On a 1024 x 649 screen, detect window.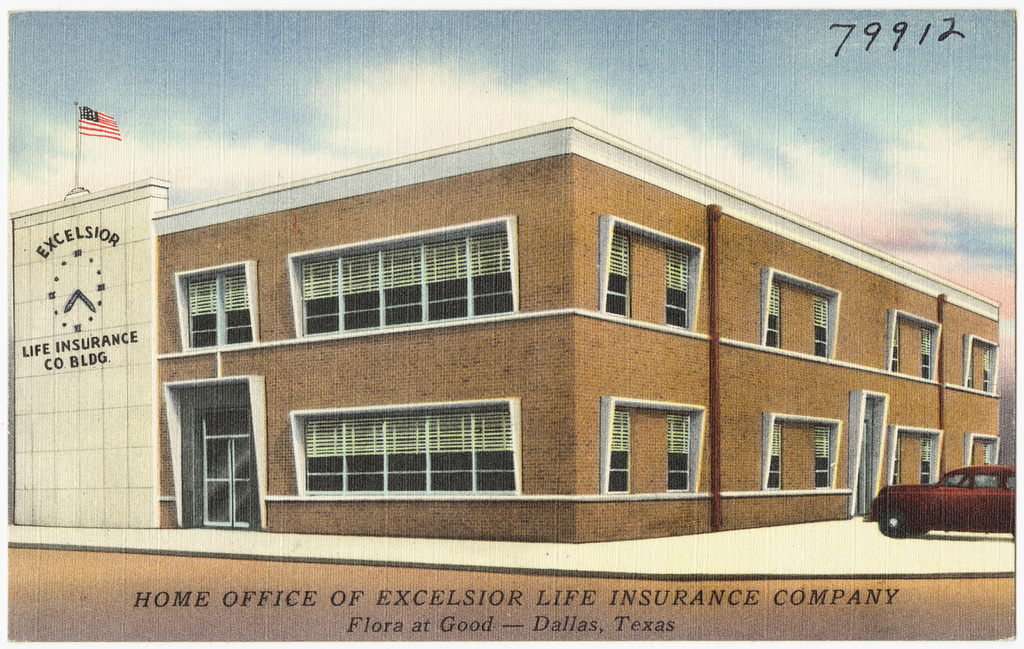
771/419/841/488.
